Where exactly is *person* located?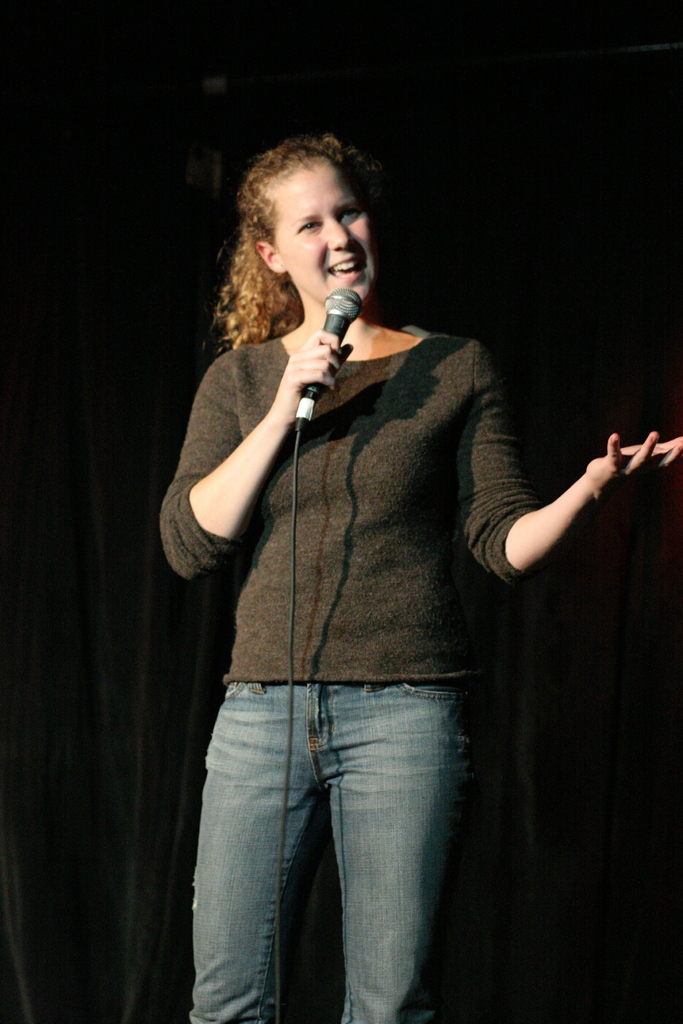
Its bounding box is 142,88,612,1023.
